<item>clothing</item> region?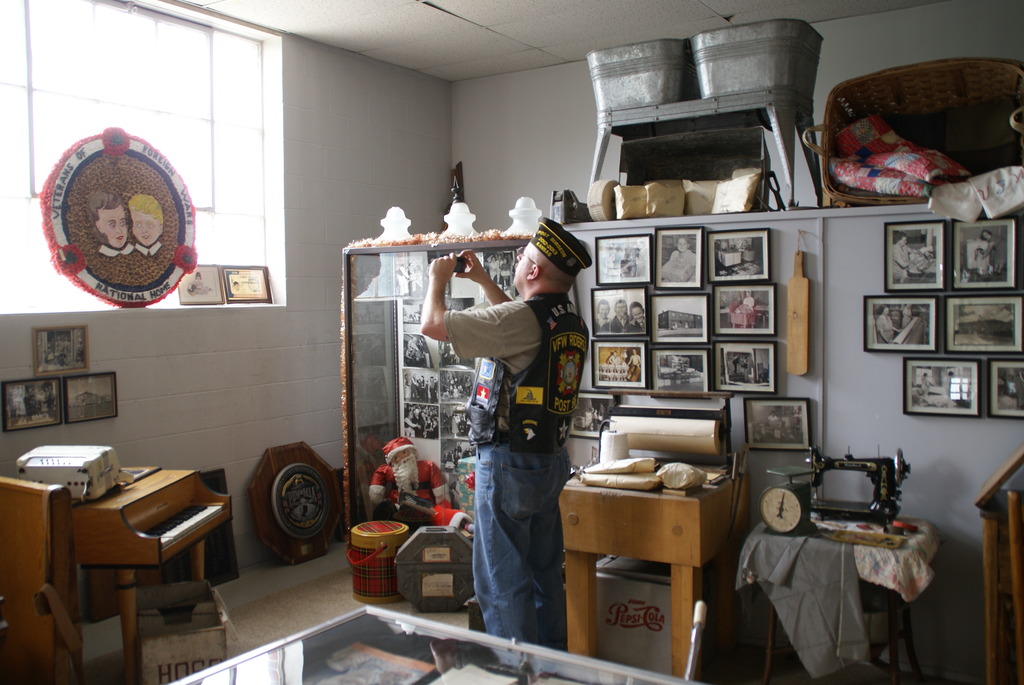
[left=99, top=244, right=132, bottom=258]
